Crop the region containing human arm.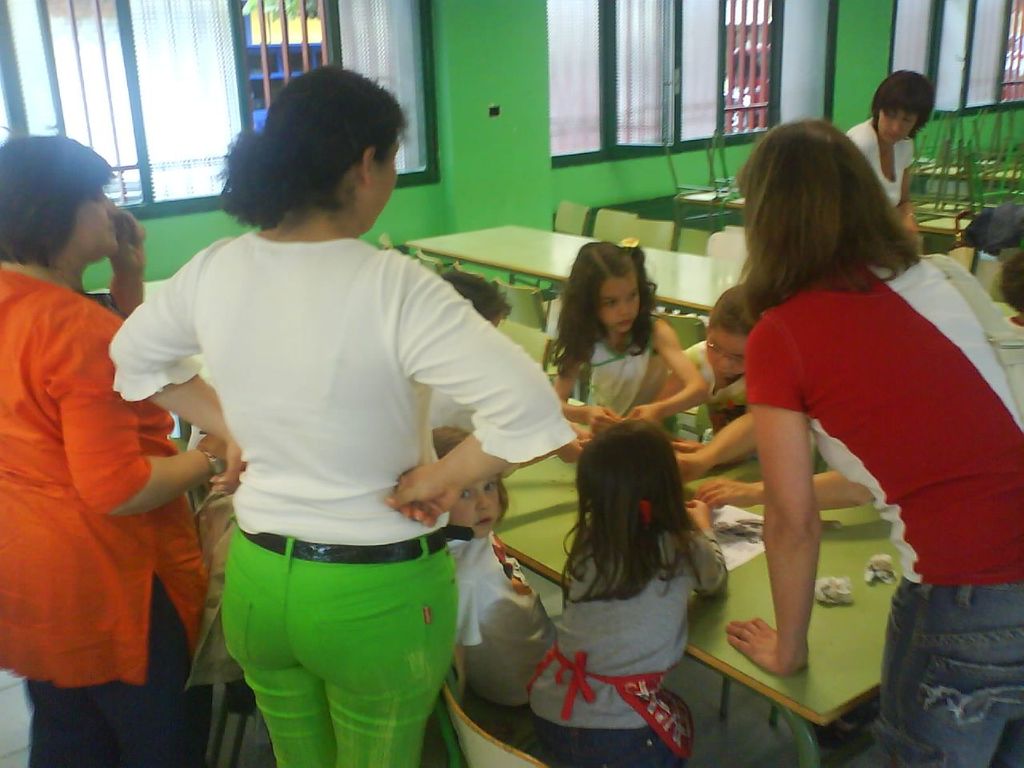
Crop region: detection(383, 251, 574, 533).
